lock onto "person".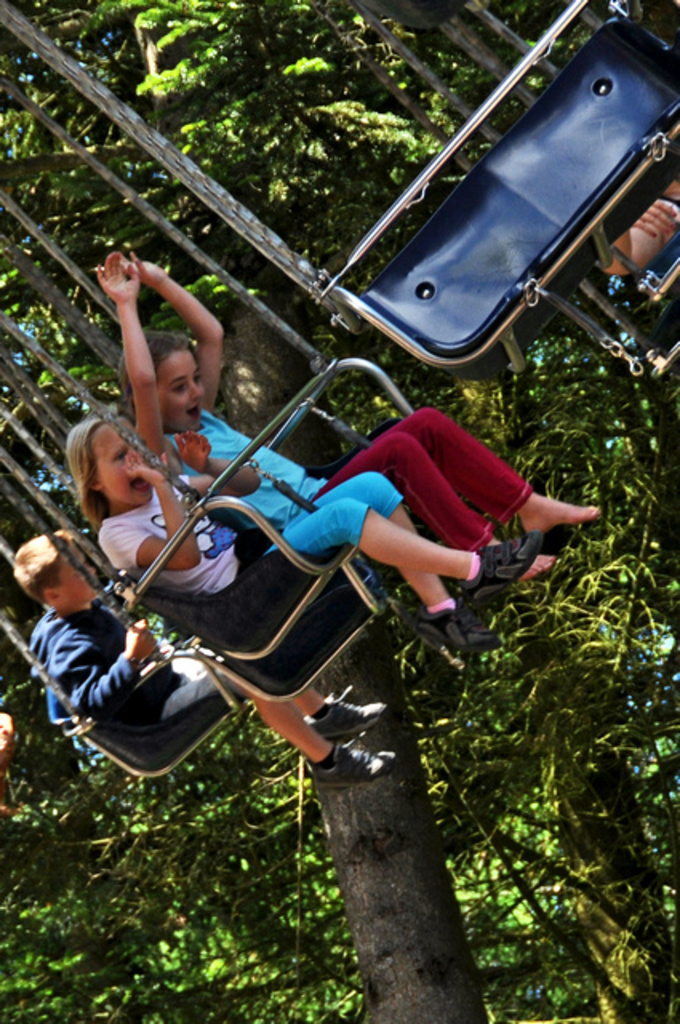
Locked: bbox=[90, 248, 602, 578].
